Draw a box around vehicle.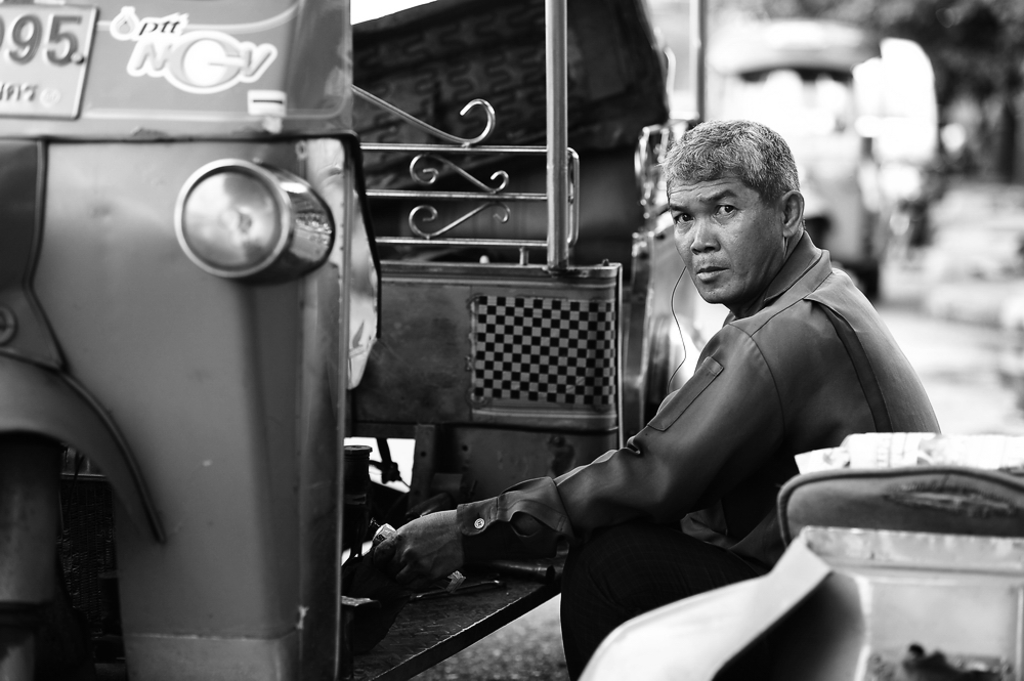
[left=846, top=42, right=962, bottom=240].
